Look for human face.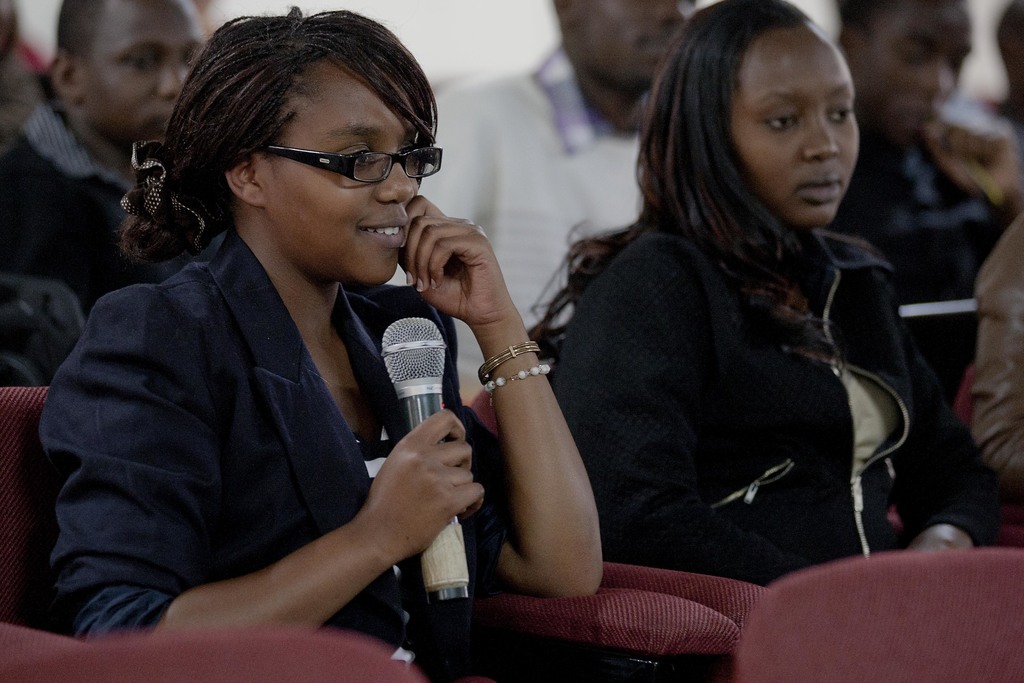
Found: {"x1": 733, "y1": 29, "x2": 855, "y2": 226}.
